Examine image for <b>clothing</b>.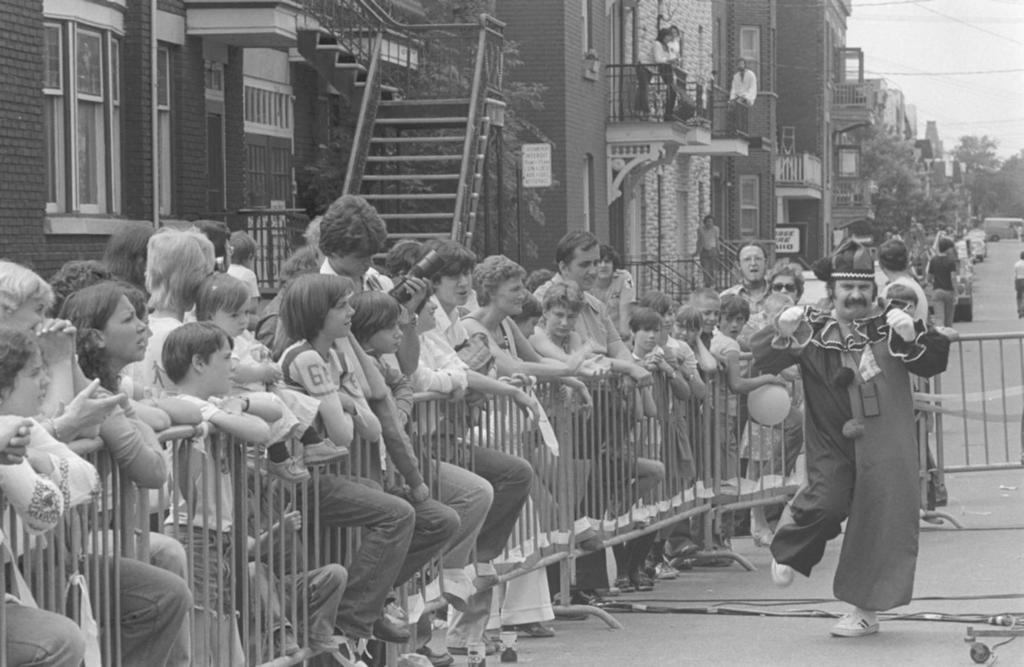
Examination result: (925, 245, 961, 330).
